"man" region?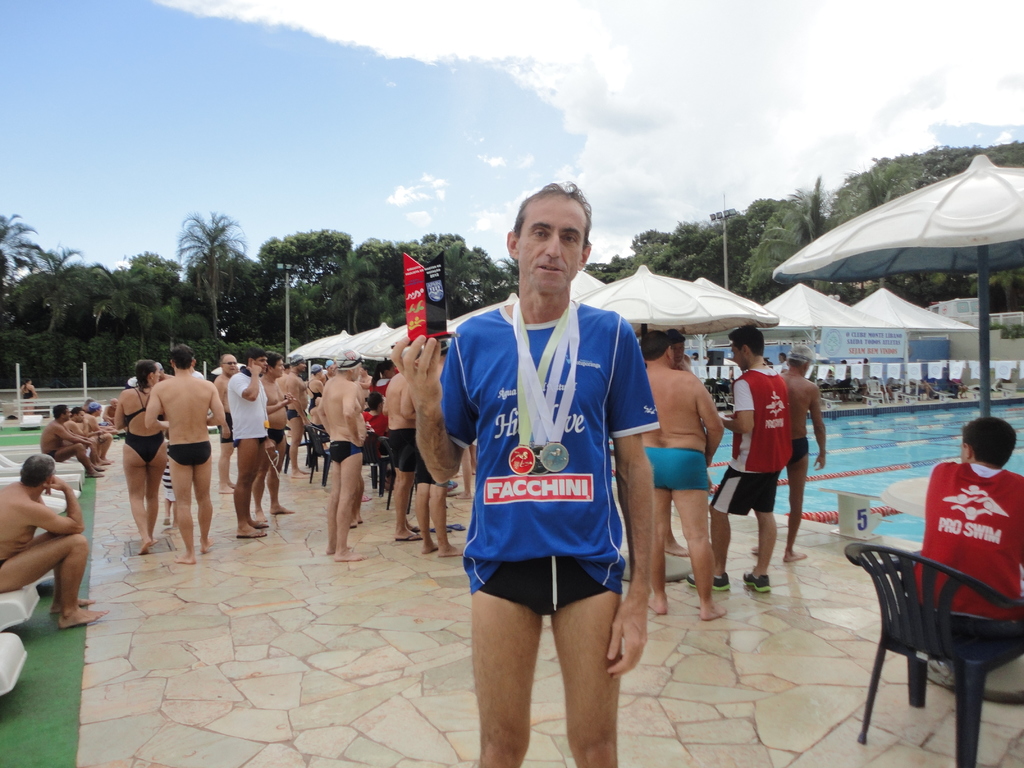
select_region(99, 396, 120, 426)
